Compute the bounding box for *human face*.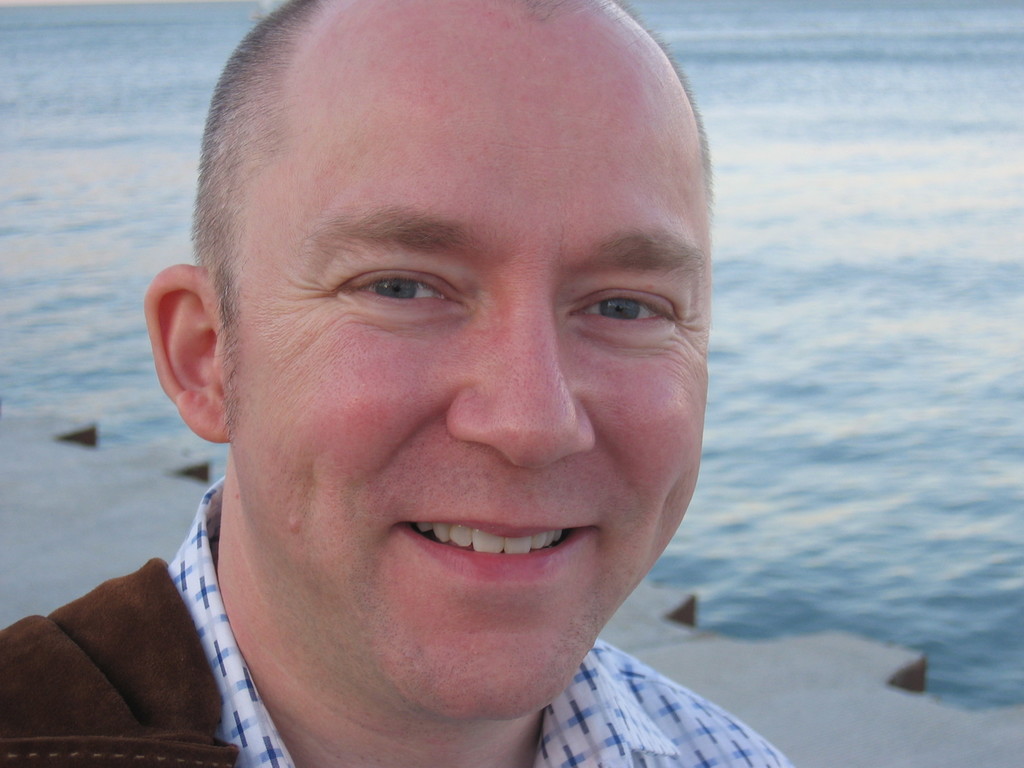
Rect(230, 0, 711, 712).
